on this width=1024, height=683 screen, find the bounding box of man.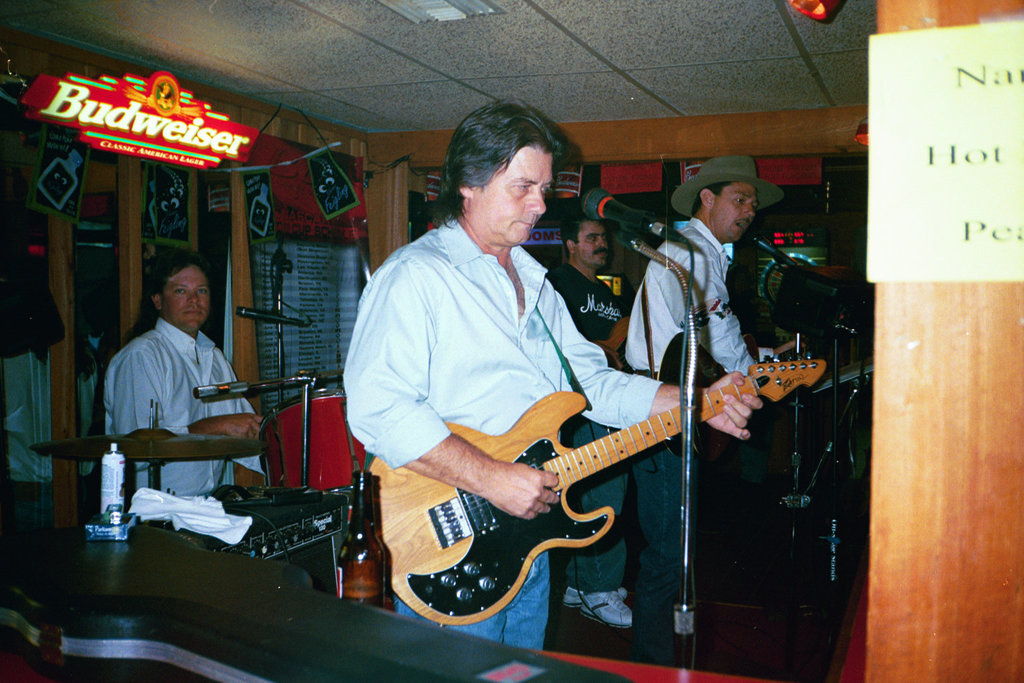
Bounding box: {"x1": 348, "y1": 100, "x2": 758, "y2": 649}.
